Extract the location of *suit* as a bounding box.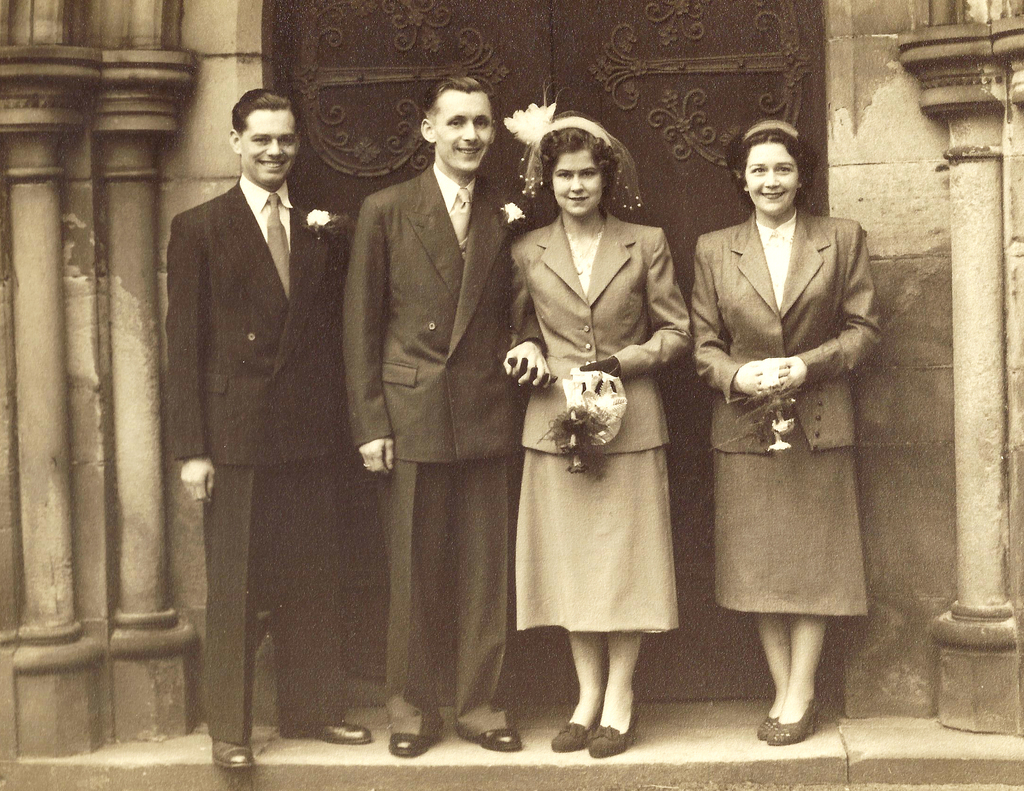
region(692, 215, 881, 455).
